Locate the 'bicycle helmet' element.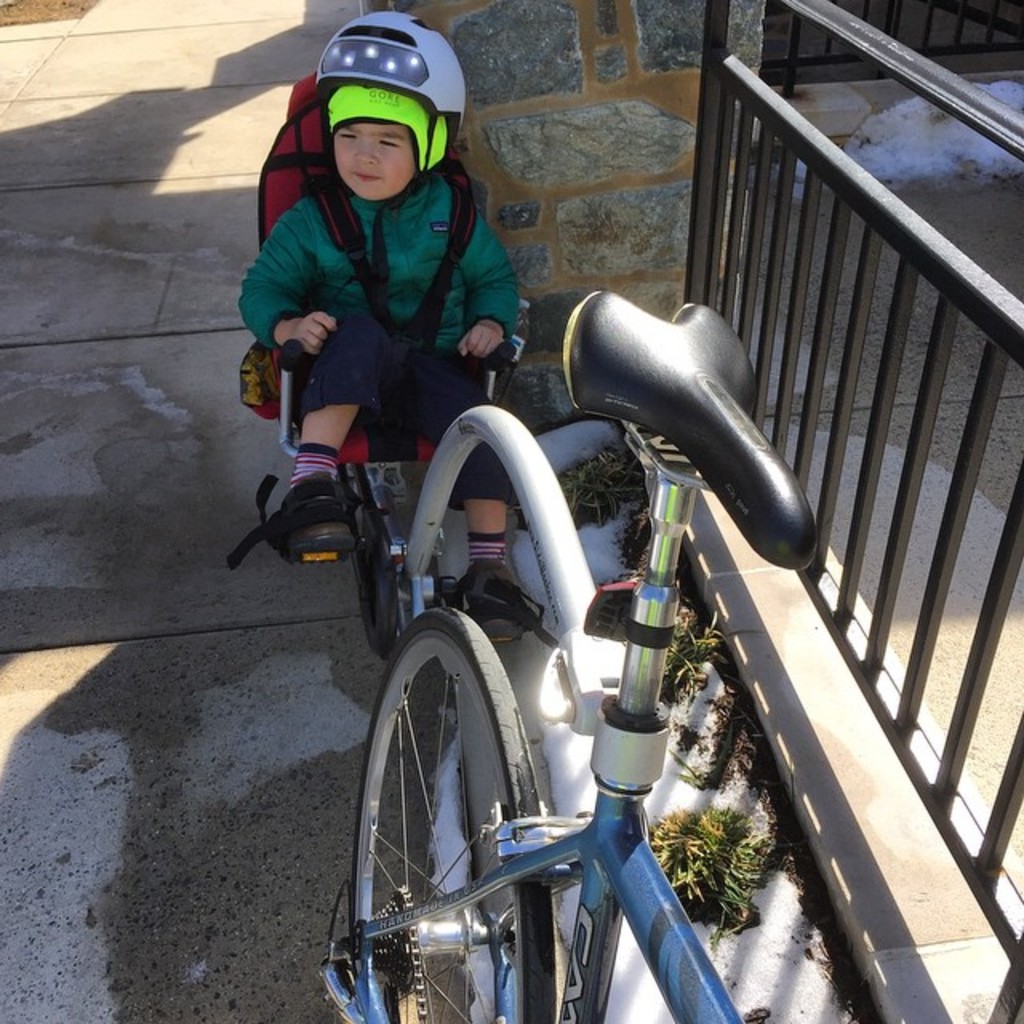
Element bbox: bbox(296, 0, 464, 155).
